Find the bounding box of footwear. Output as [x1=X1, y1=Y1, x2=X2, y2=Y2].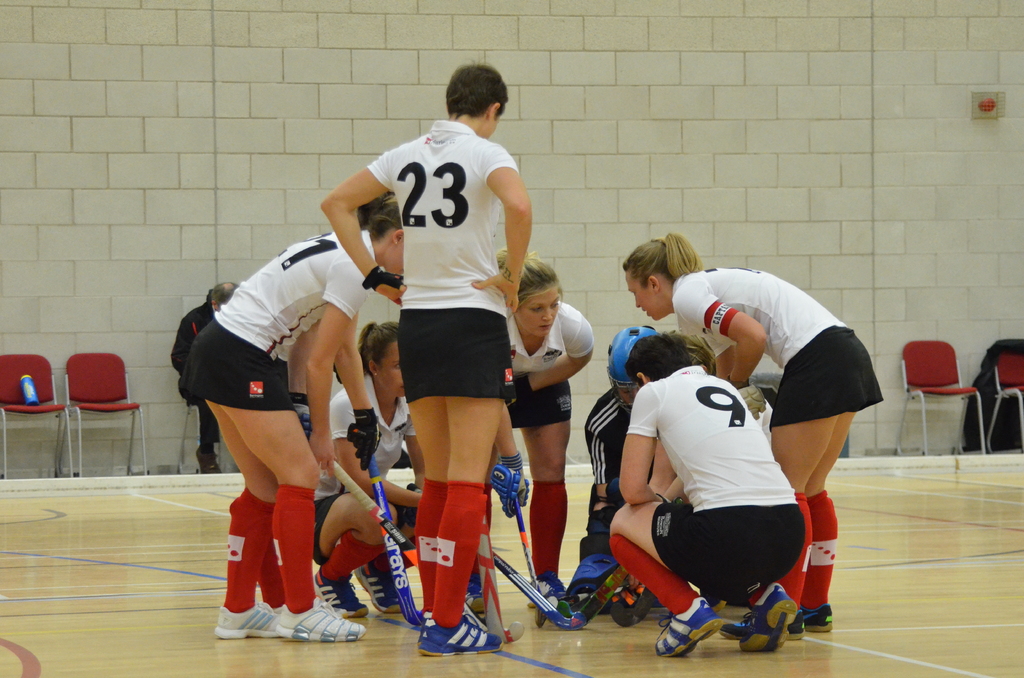
[x1=209, y1=592, x2=276, y2=641].
